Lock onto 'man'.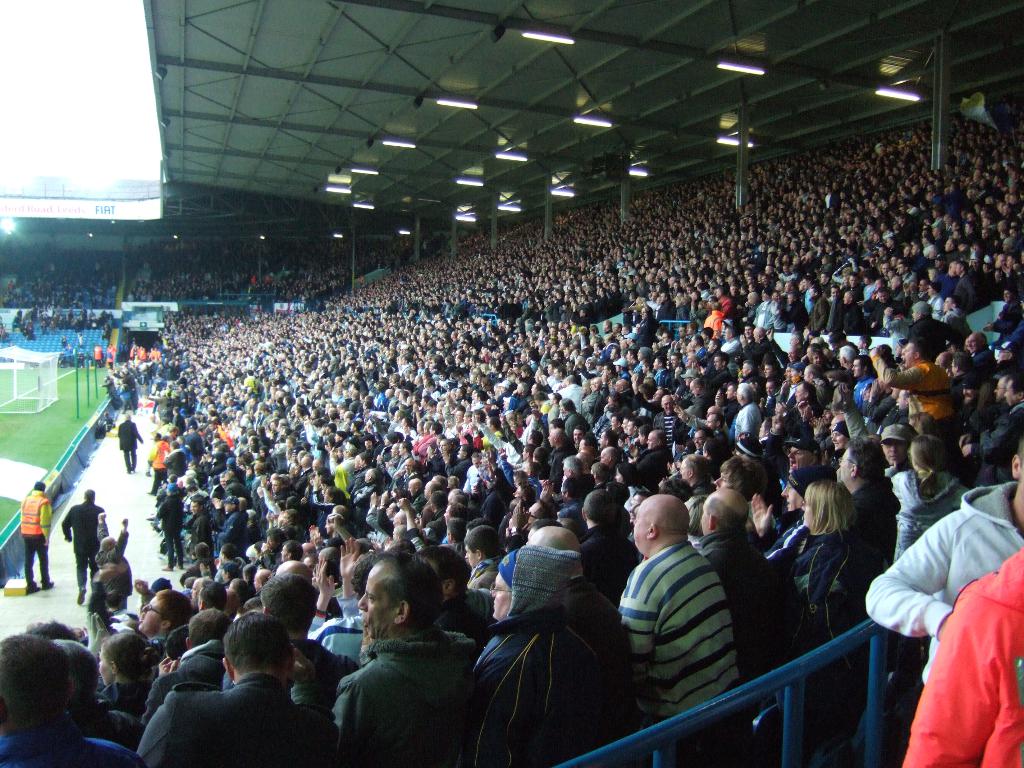
Locked: (x1=464, y1=548, x2=623, y2=767).
